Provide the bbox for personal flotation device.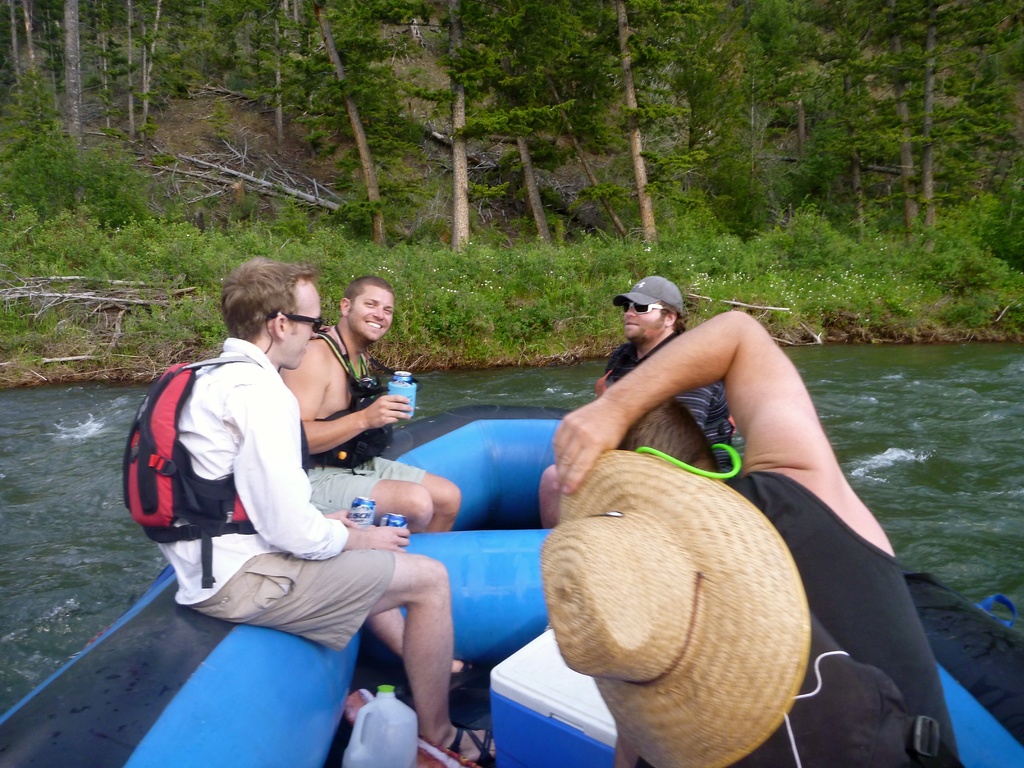
bbox=(124, 355, 312, 587).
